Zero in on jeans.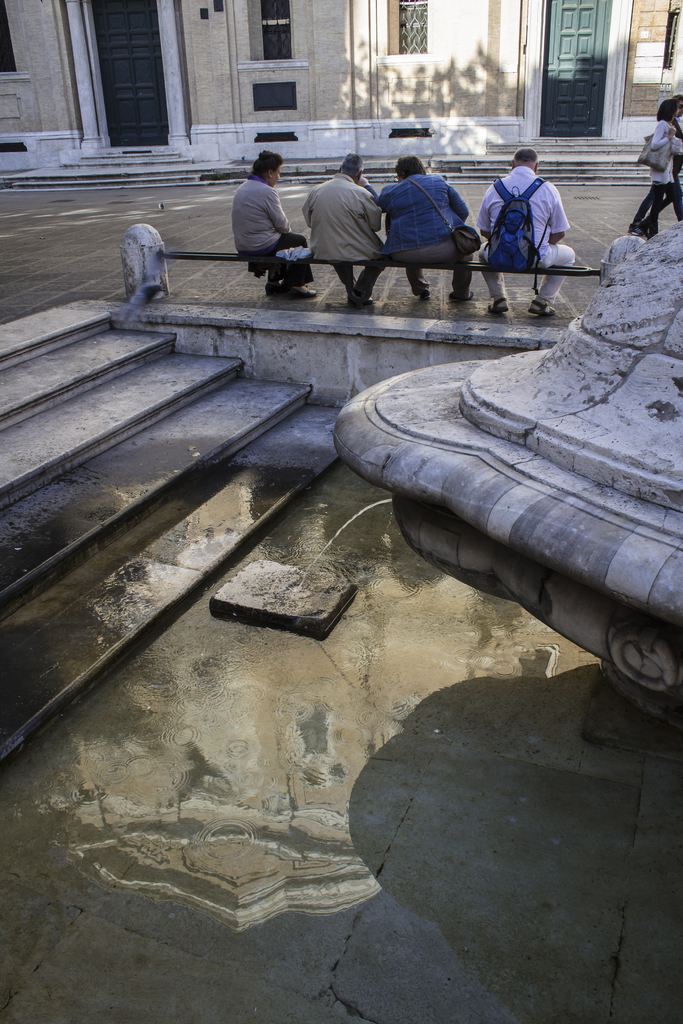
Zeroed in: bbox=[411, 259, 477, 302].
